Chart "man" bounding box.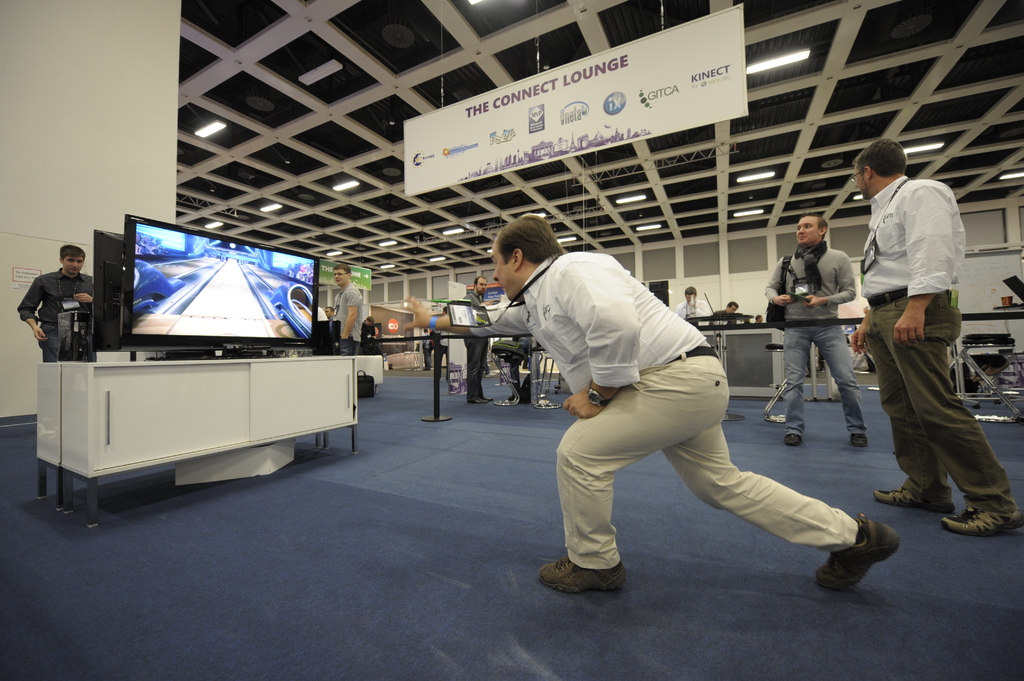
Charted: (340, 262, 365, 362).
